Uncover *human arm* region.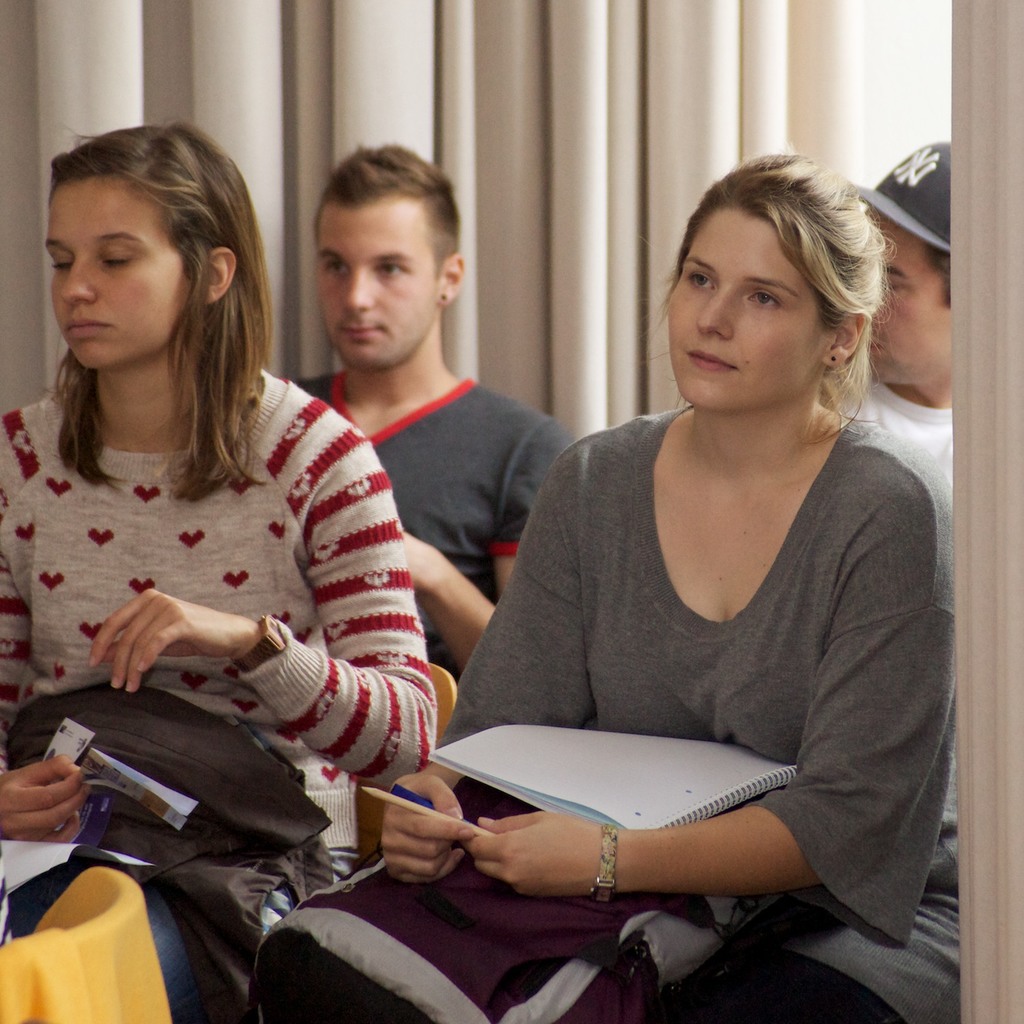
Uncovered: box(372, 429, 603, 922).
